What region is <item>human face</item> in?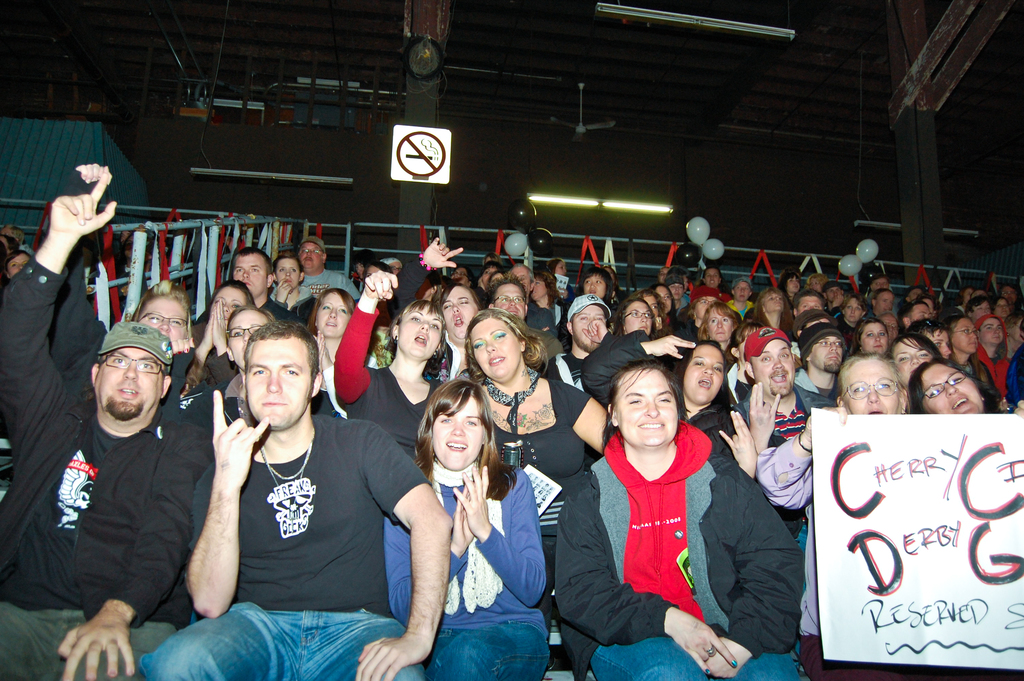
317 295 350 333.
